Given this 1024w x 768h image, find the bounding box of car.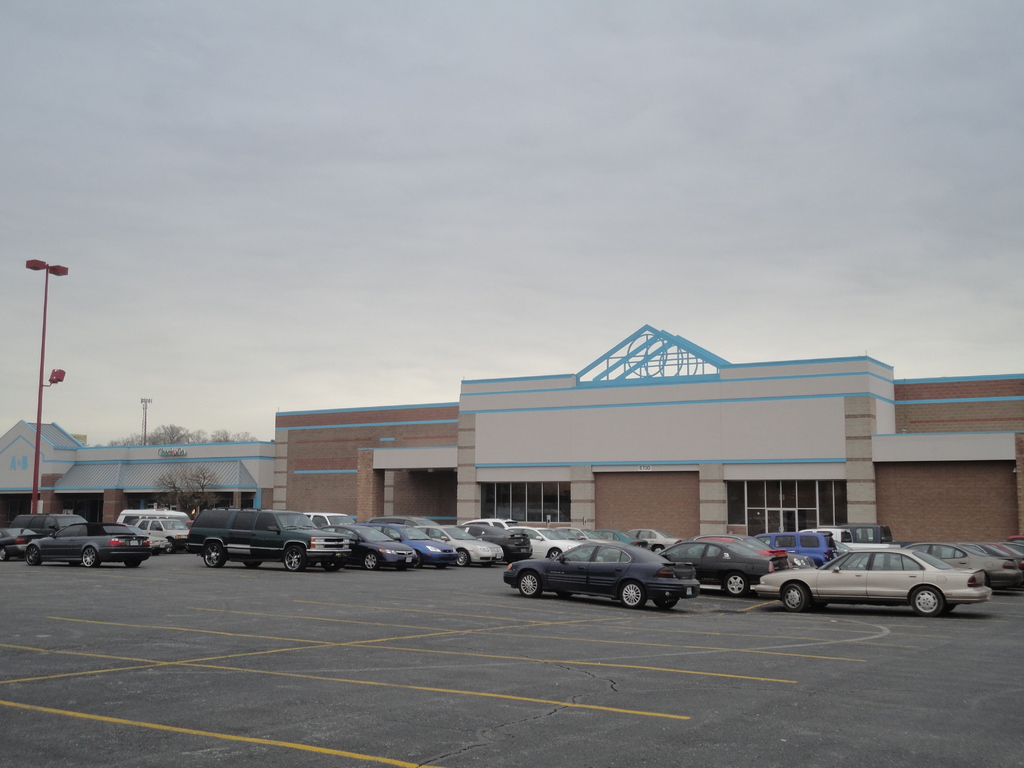
[726,536,816,572].
